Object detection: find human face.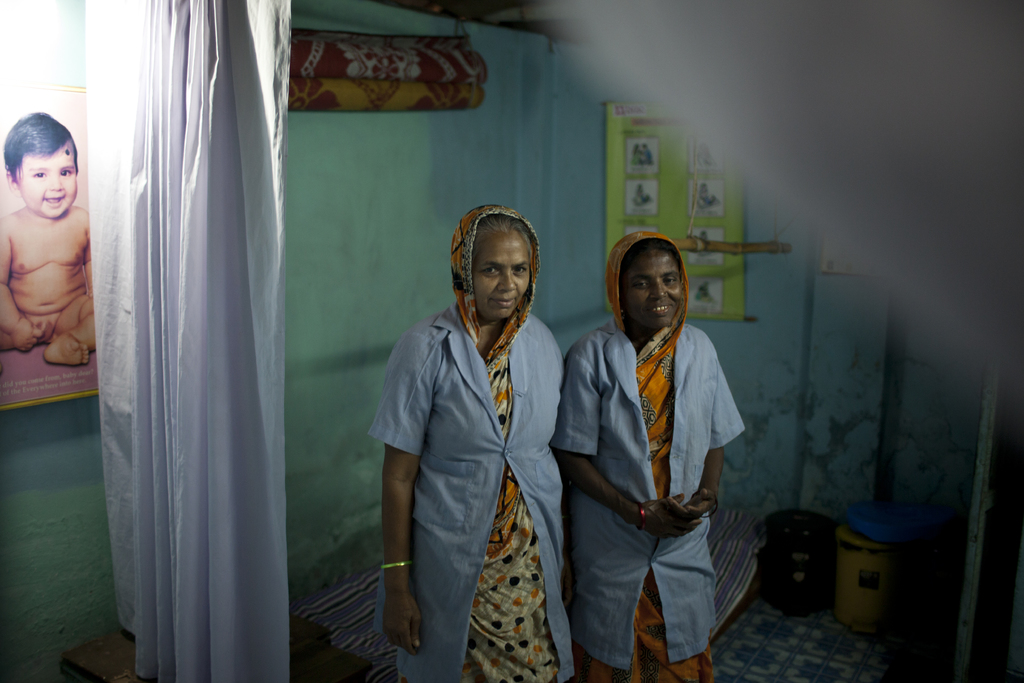
[x1=19, y1=145, x2=77, y2=216].
